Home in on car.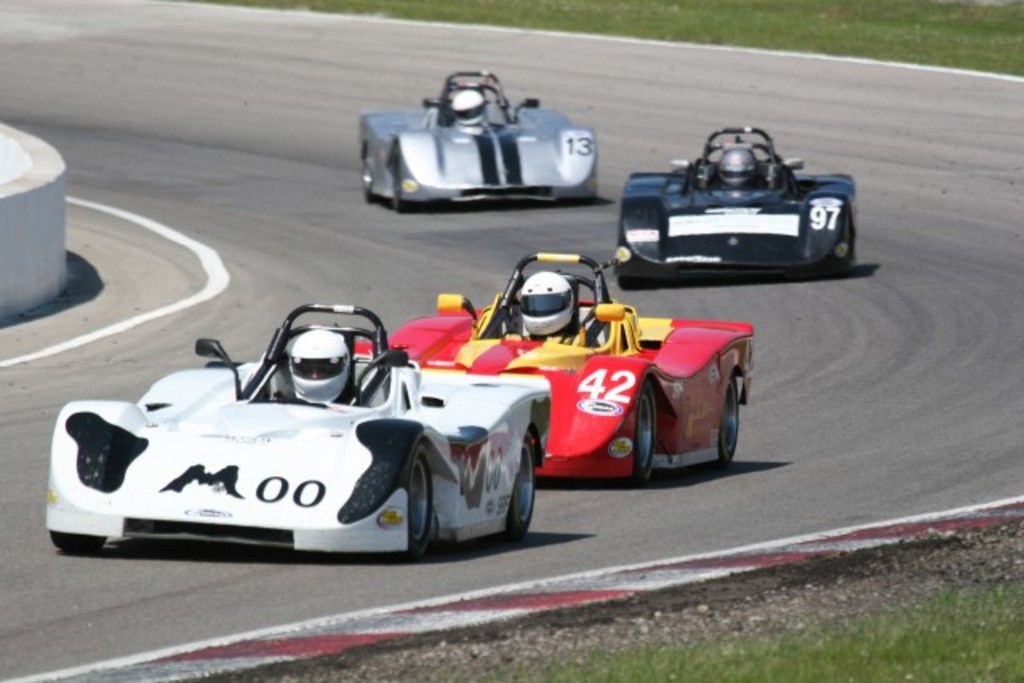
Homed in at bbox=(616, 130, 854, 293).
